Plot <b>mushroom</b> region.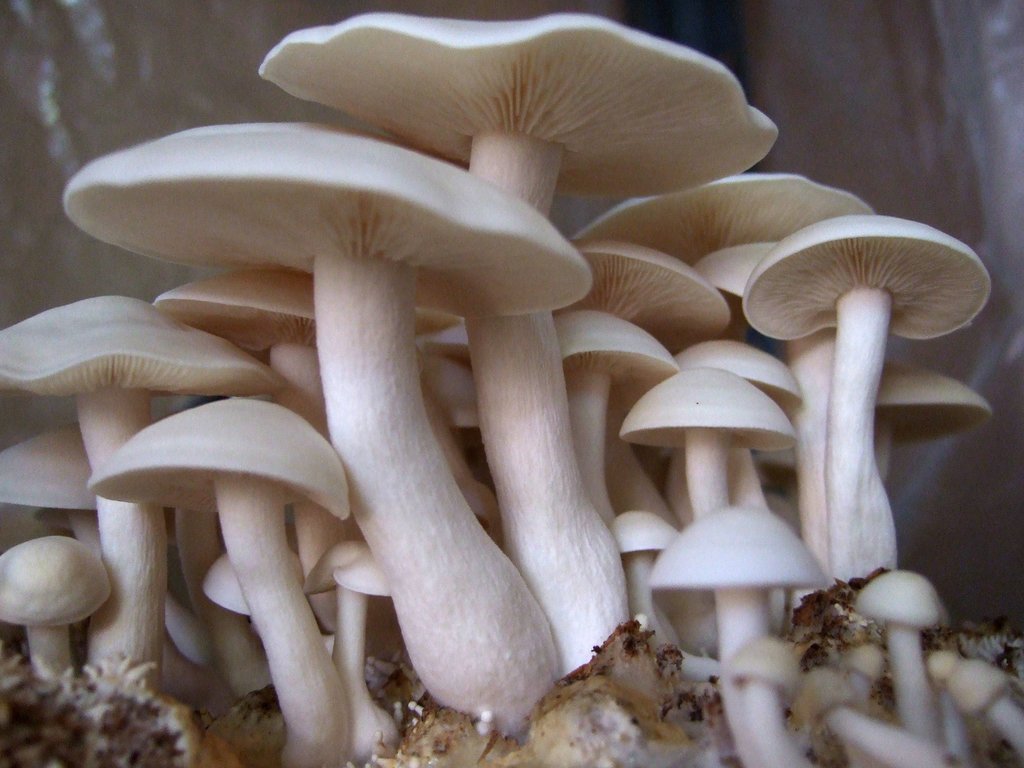
Plotted at [x1=549, y1=303, x2=682, y2=538].
